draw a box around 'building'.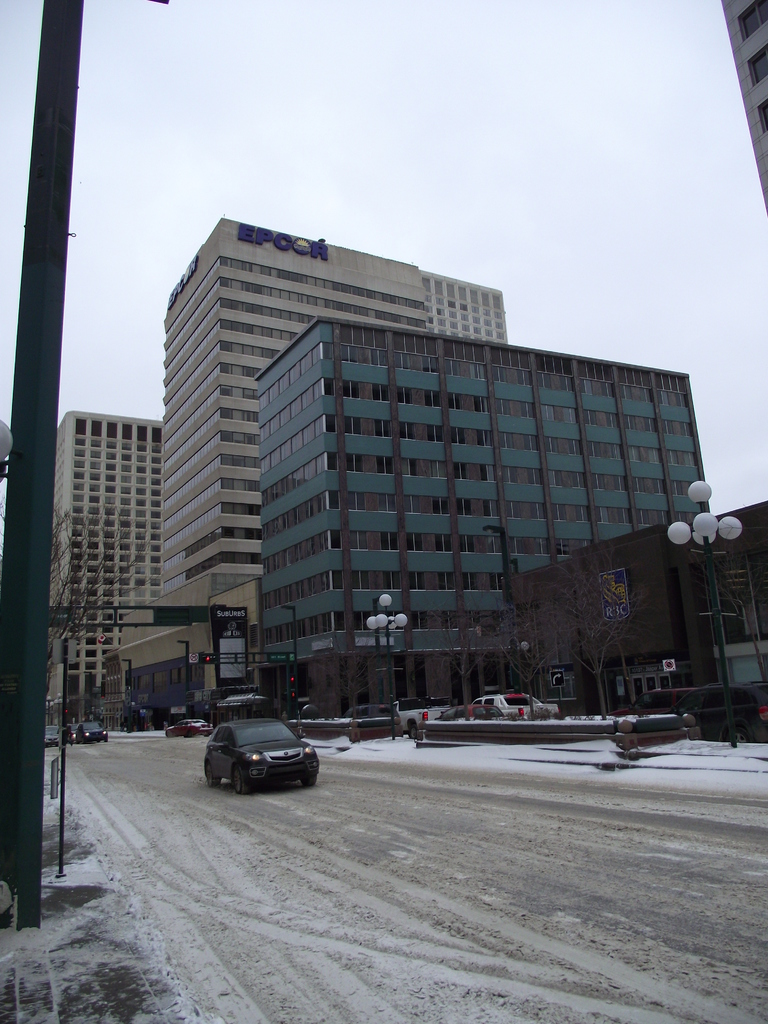
[258, 353, 706, 708].
